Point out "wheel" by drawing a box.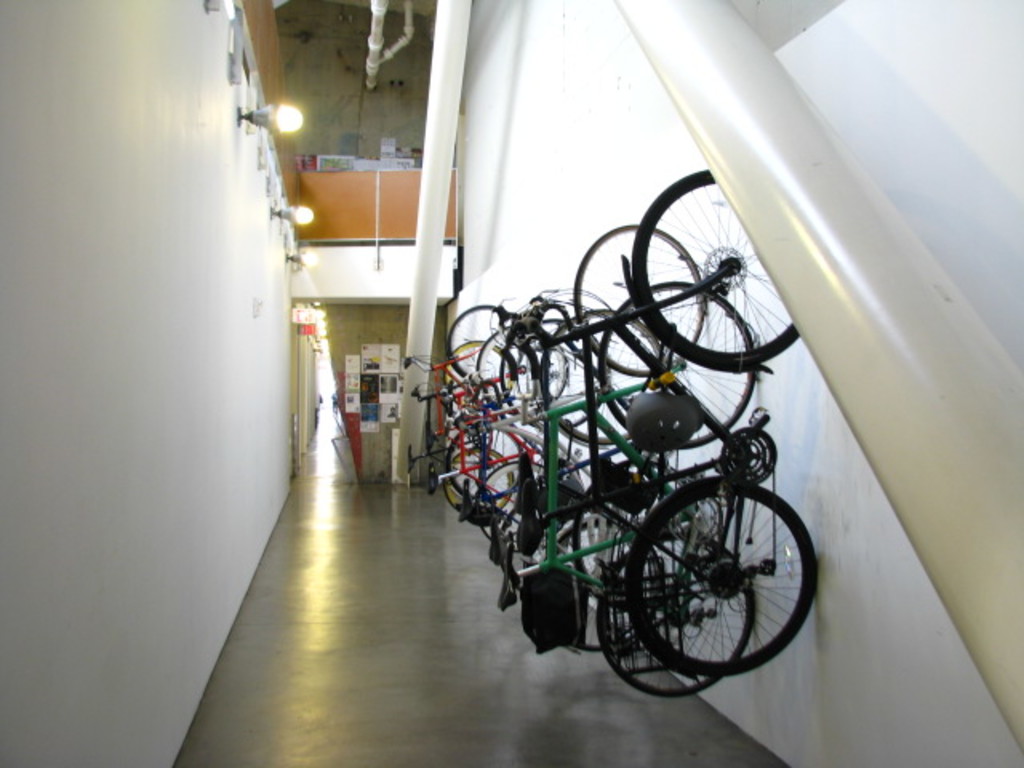
<bbox>632, 166, 803, 362</bbox>.
